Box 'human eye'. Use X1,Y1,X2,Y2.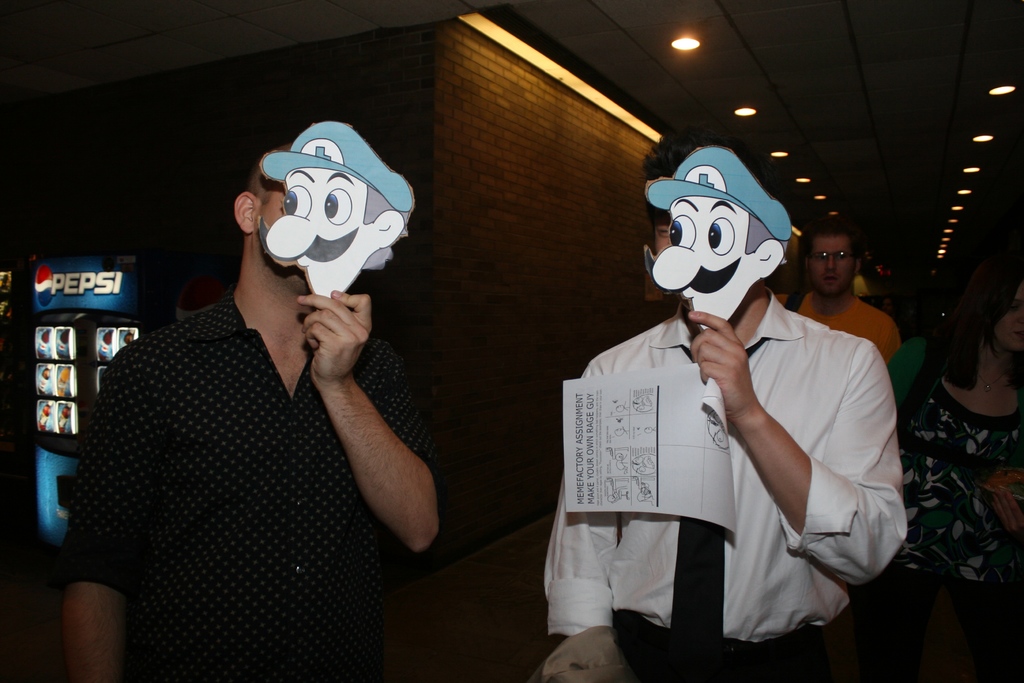
816,253,825,262.
